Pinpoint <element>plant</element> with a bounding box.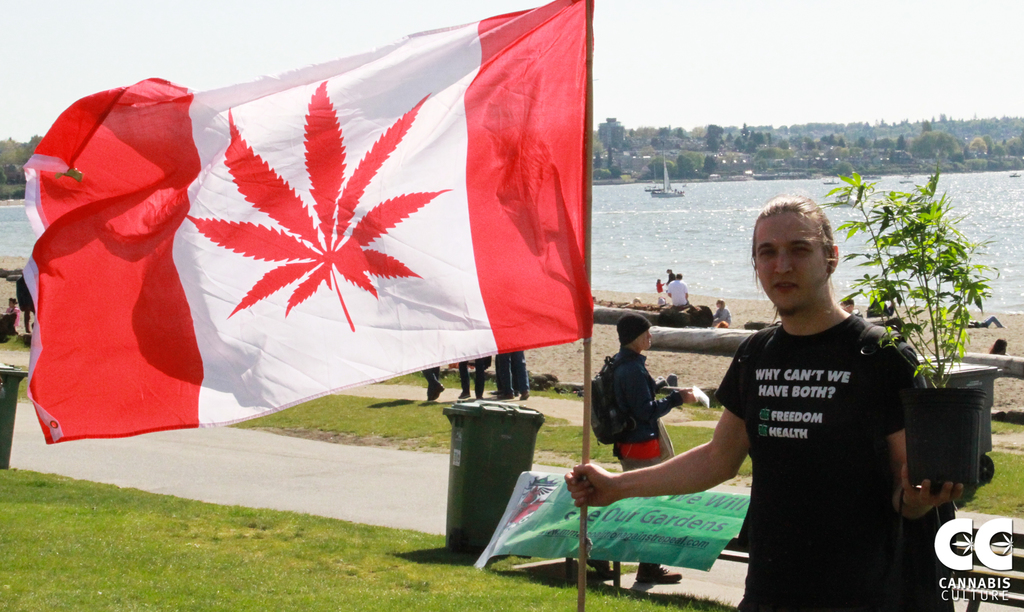
l=2, t=337, r=30, b=349.
